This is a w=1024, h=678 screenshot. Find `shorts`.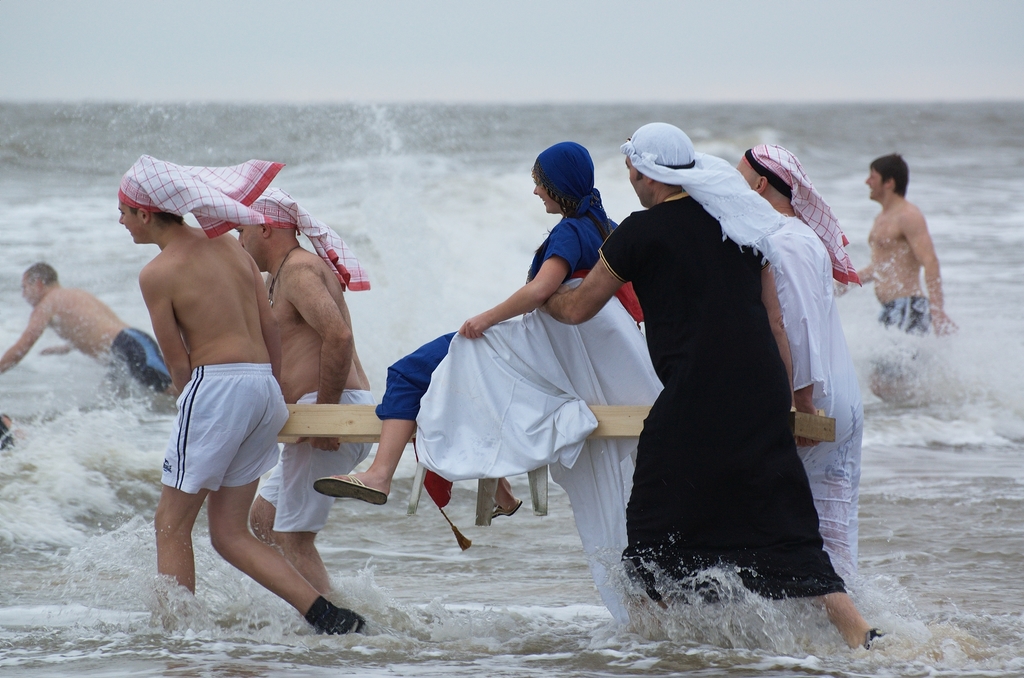
Bounding box: region(151, 373, 291, 511).
